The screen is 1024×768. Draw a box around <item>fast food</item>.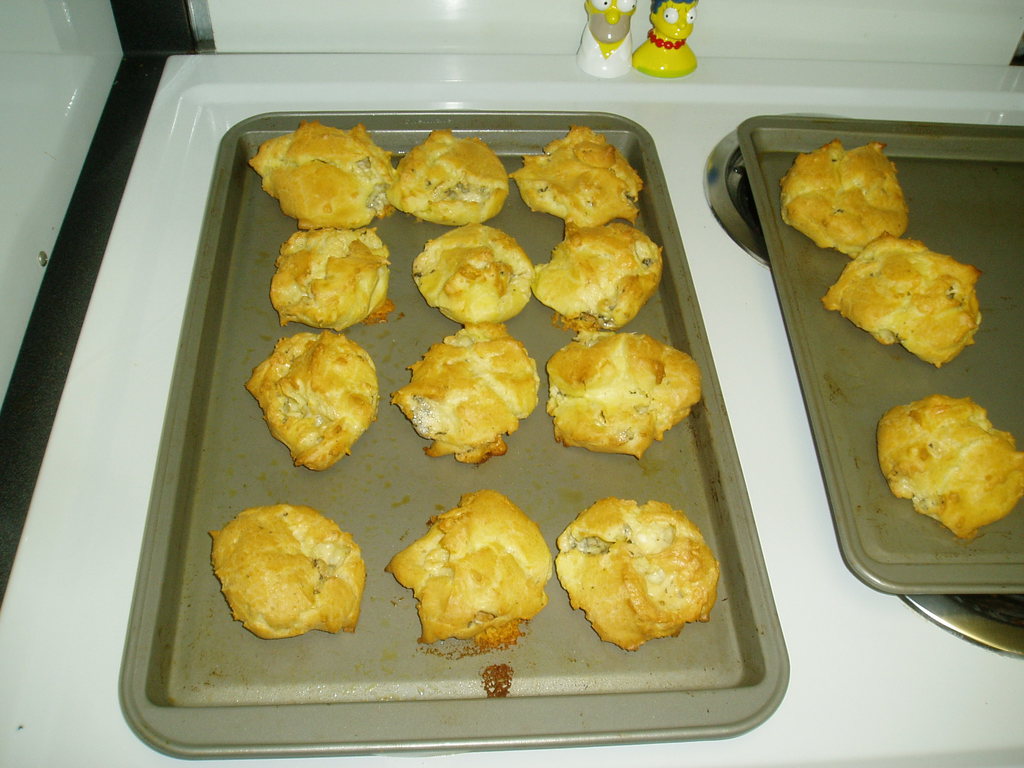
556/498/719/650.
